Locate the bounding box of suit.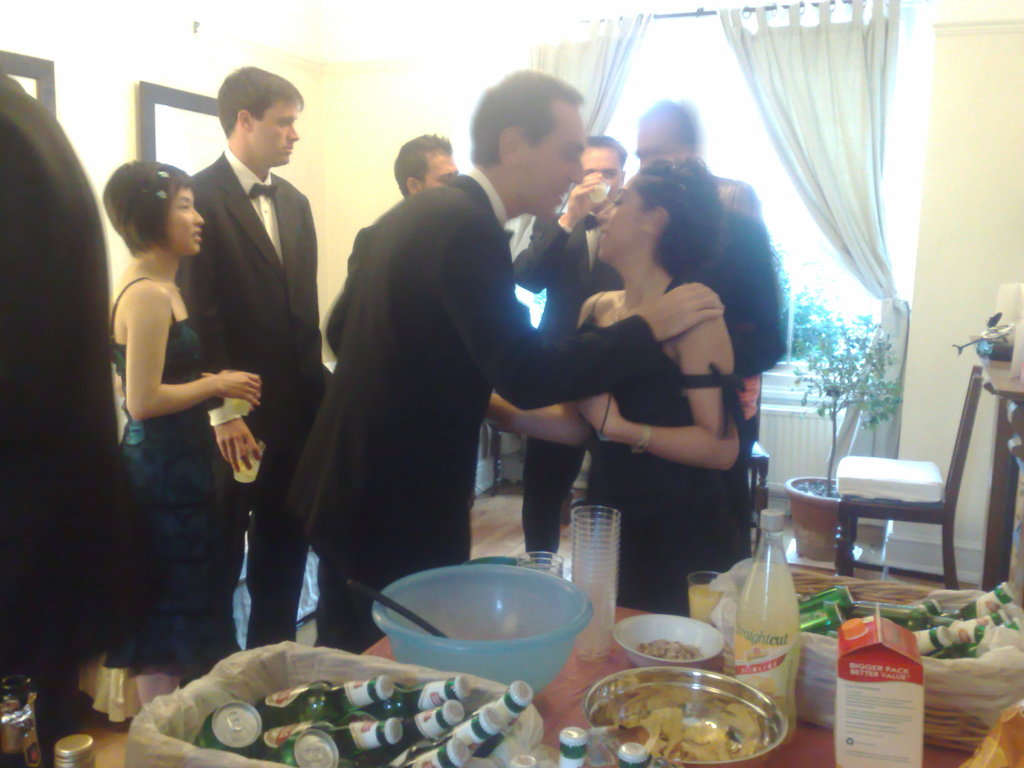
Bounding box: 164/79/324/569.
